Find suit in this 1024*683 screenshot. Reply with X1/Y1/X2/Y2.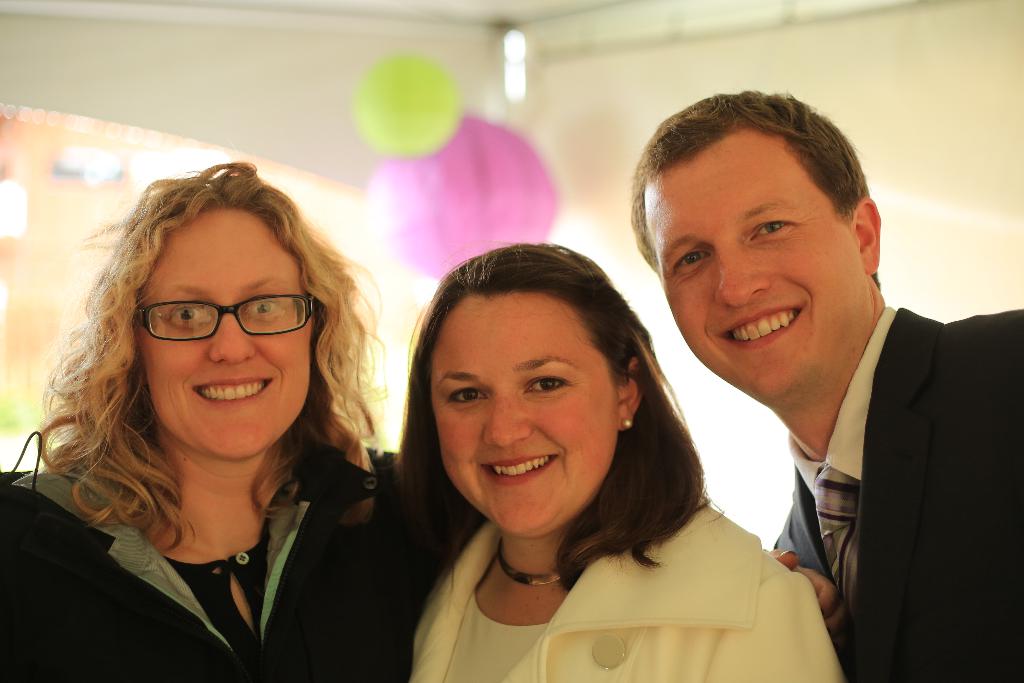
680/218/1016/678.
